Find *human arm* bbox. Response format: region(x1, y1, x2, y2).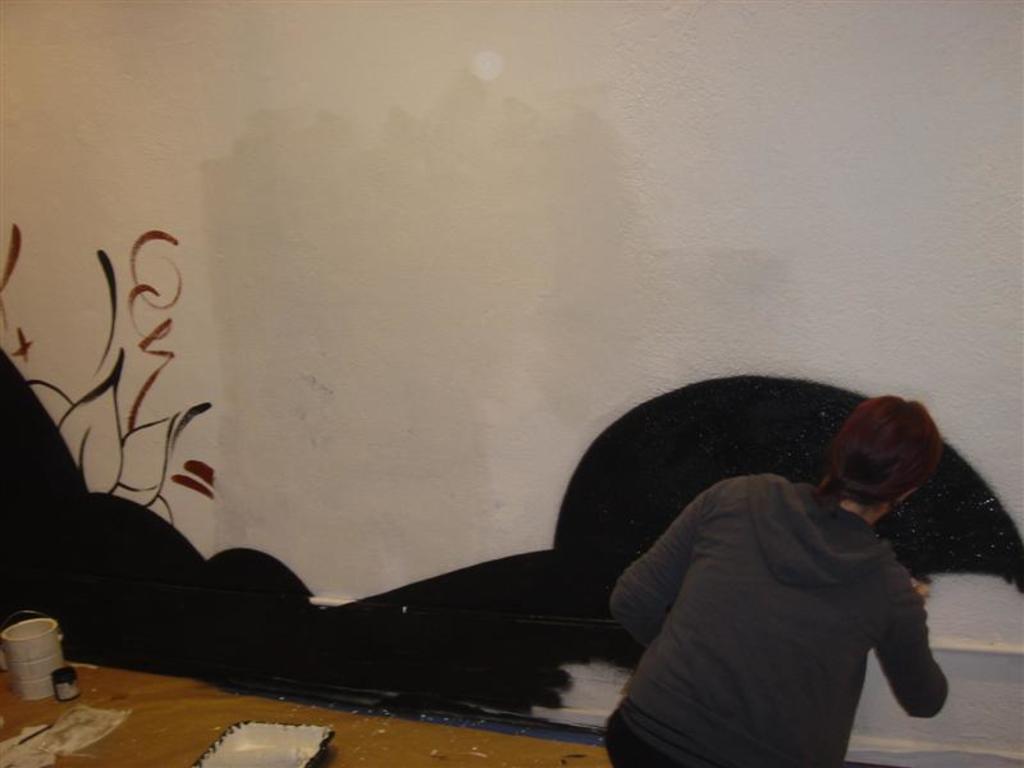
region(874, 575, 951, 721).
